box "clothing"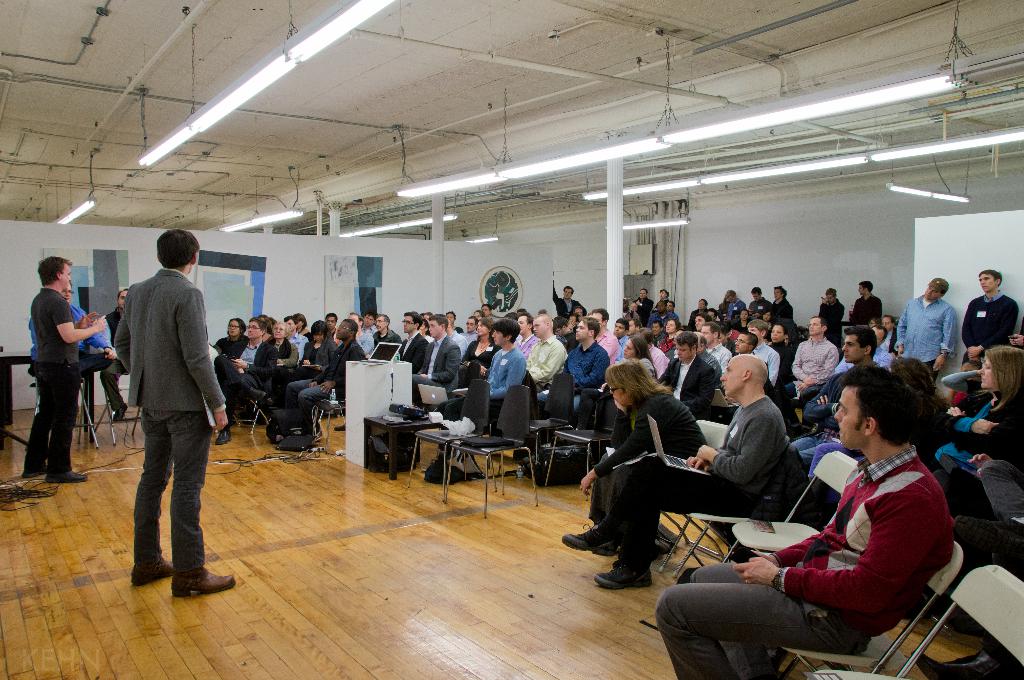
l=456, t=327, r=495, b=381
